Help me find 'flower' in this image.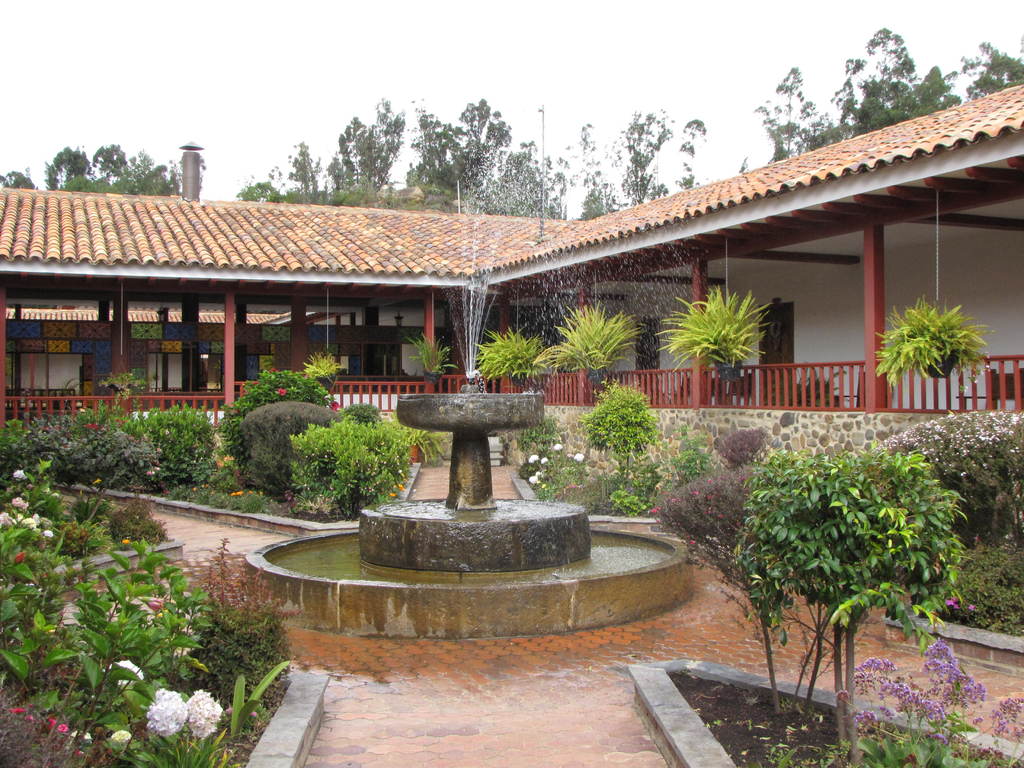
Found it: {"x1": 534, "y1": 468, "x2": 546, "y2": 479}.
